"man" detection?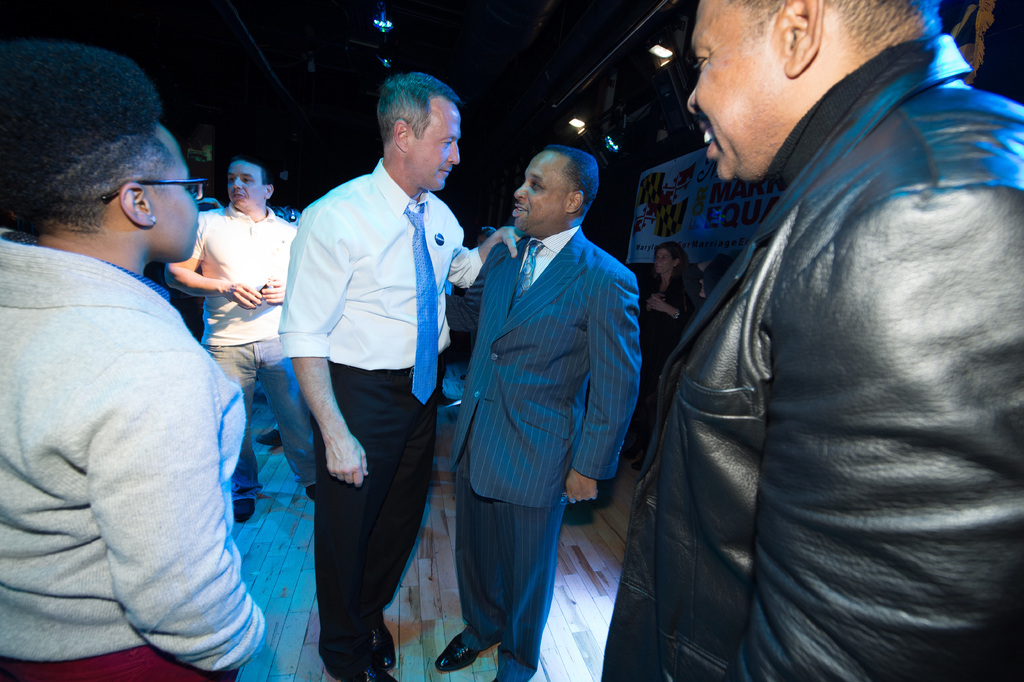
select_region(157, 156, 300, 527)
